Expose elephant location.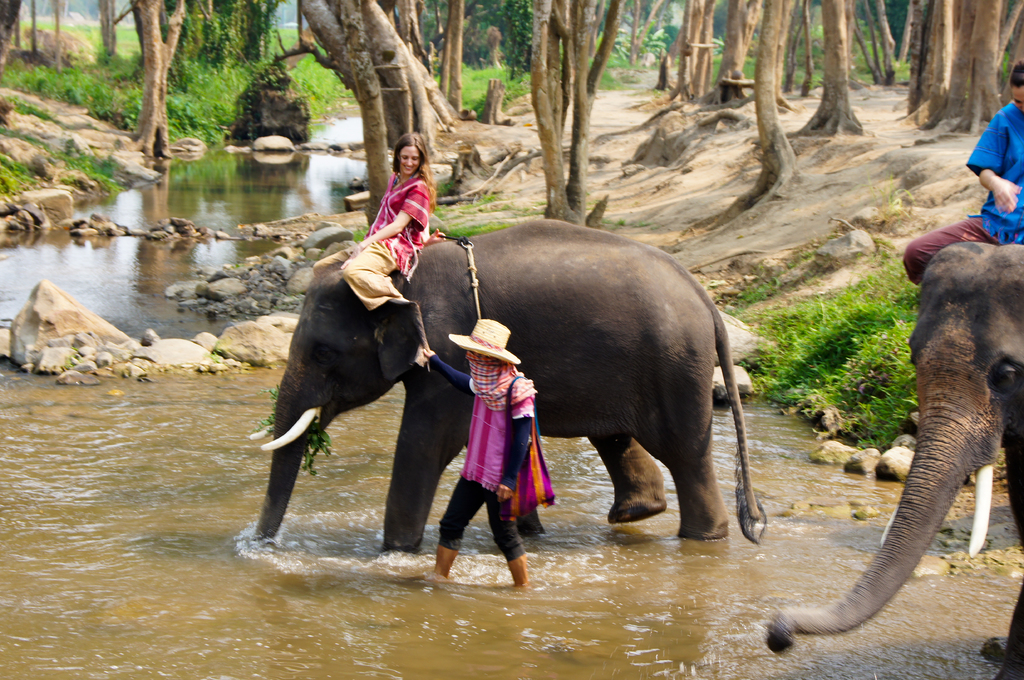
Exposed at box=[243, 217, 780, 559].
